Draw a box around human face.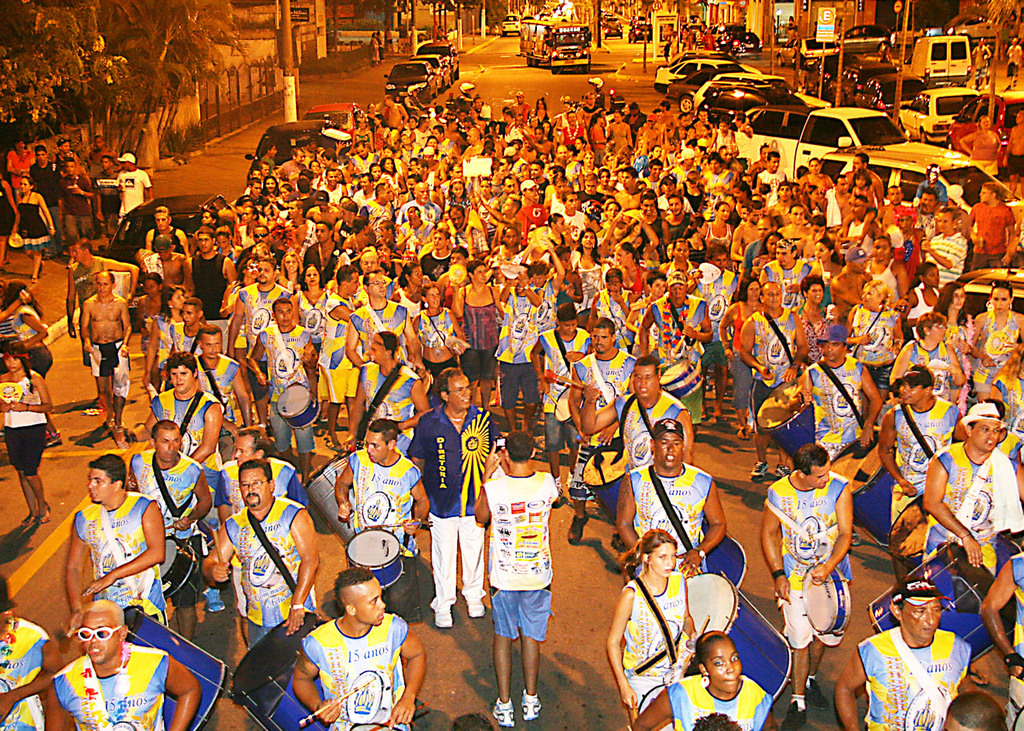
BBox(898, 380, 927, 406).
